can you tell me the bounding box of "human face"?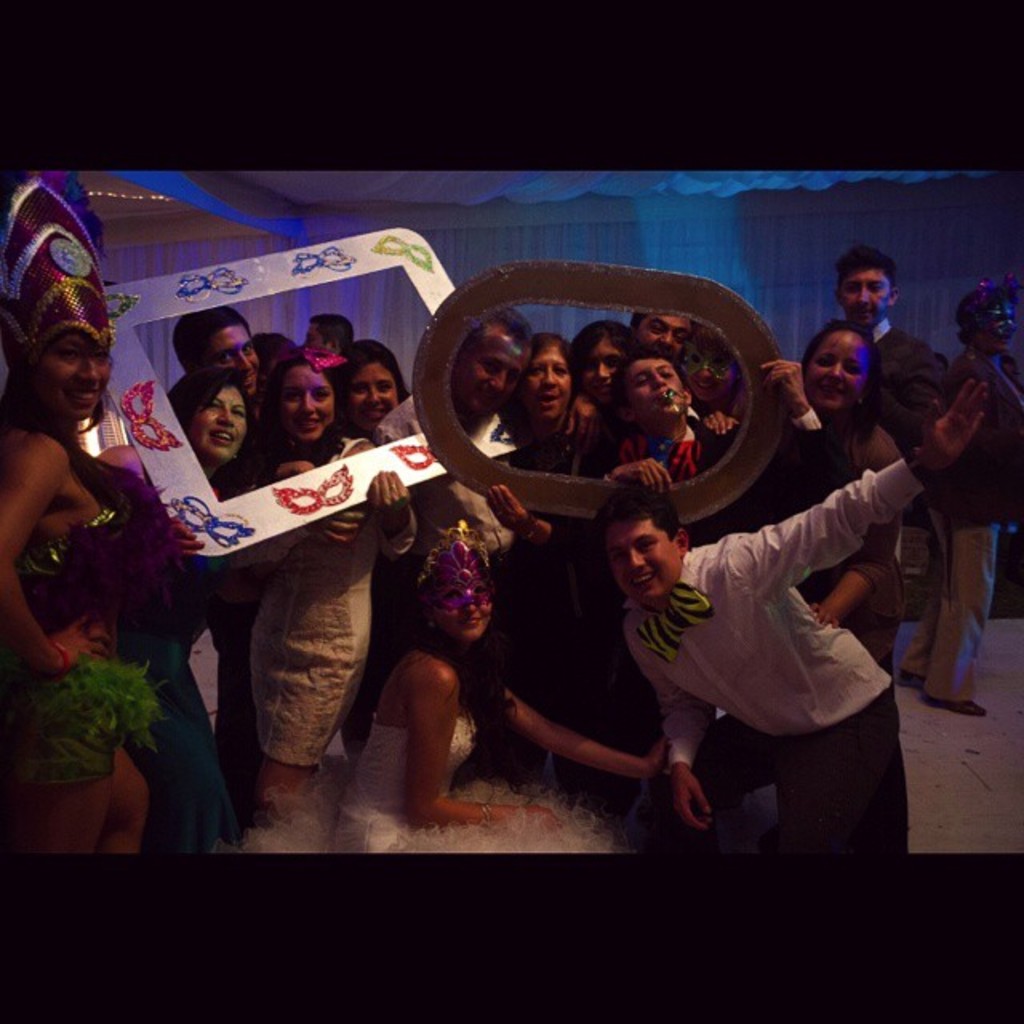
(526, 341, 579, 414).
